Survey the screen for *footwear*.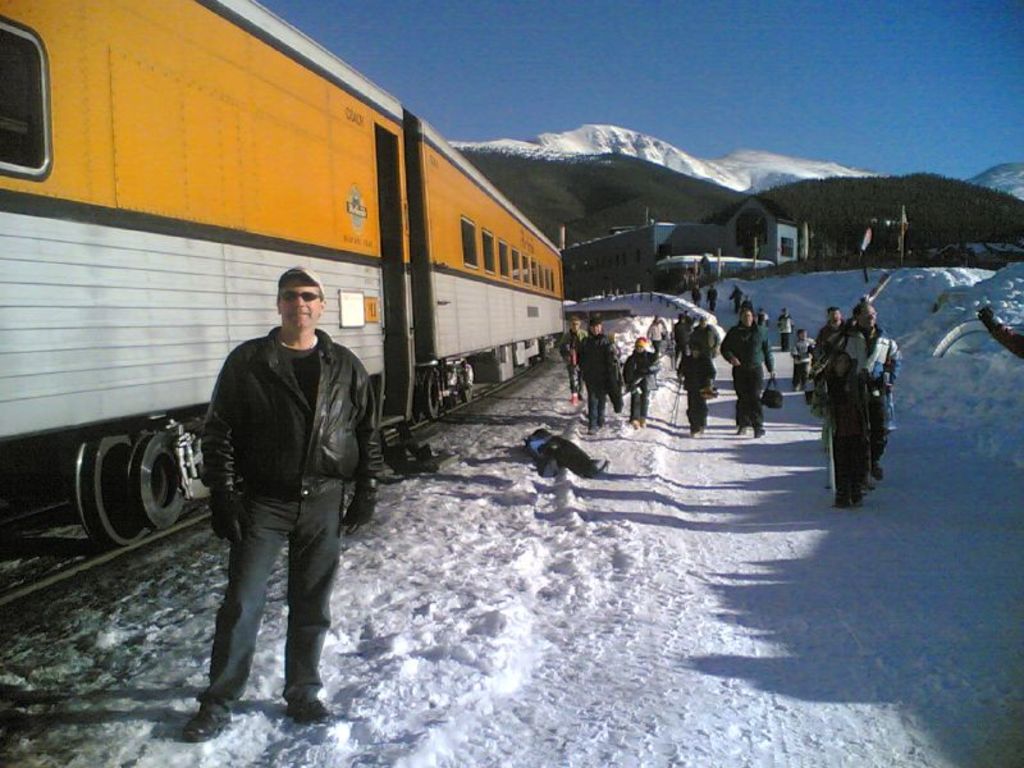
Survey found: Rect(685, 413, 689, 433).
